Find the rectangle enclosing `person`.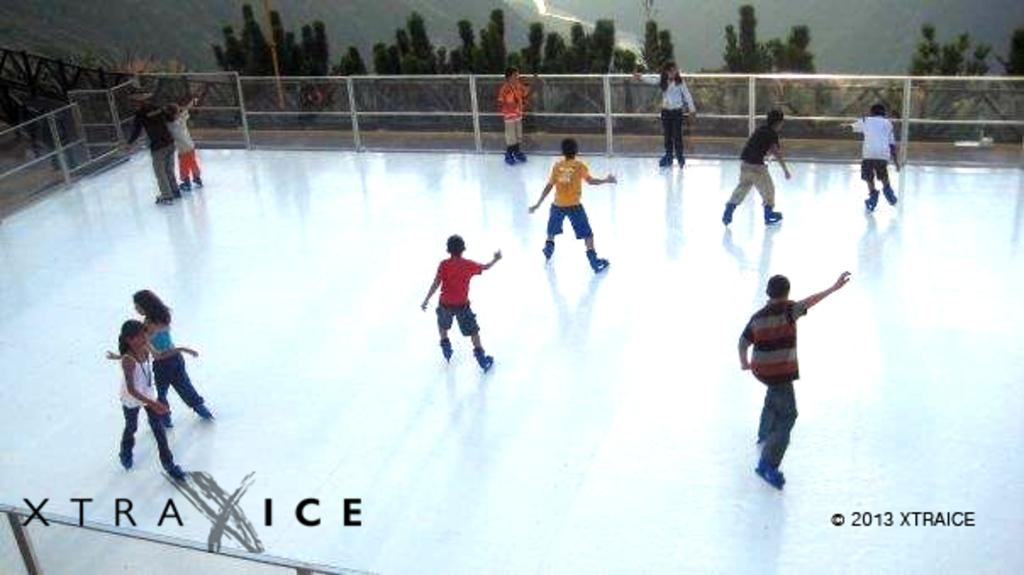
select_region(490, 56, 541, 168).
